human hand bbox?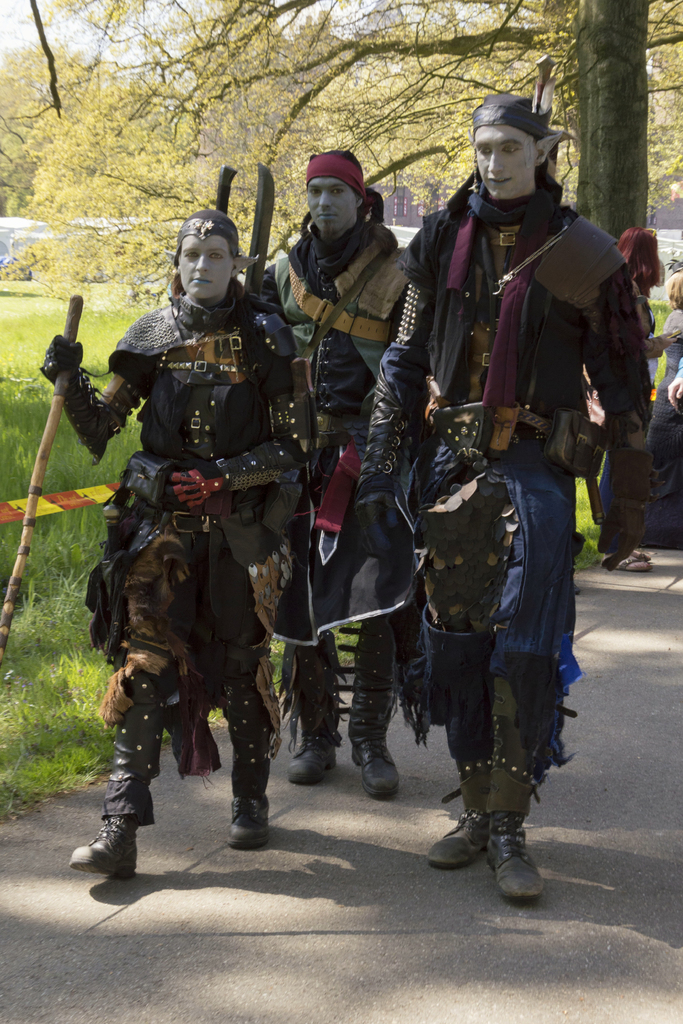
{"left": 167, "top": 456, "right": 225, "bottom": 514}
